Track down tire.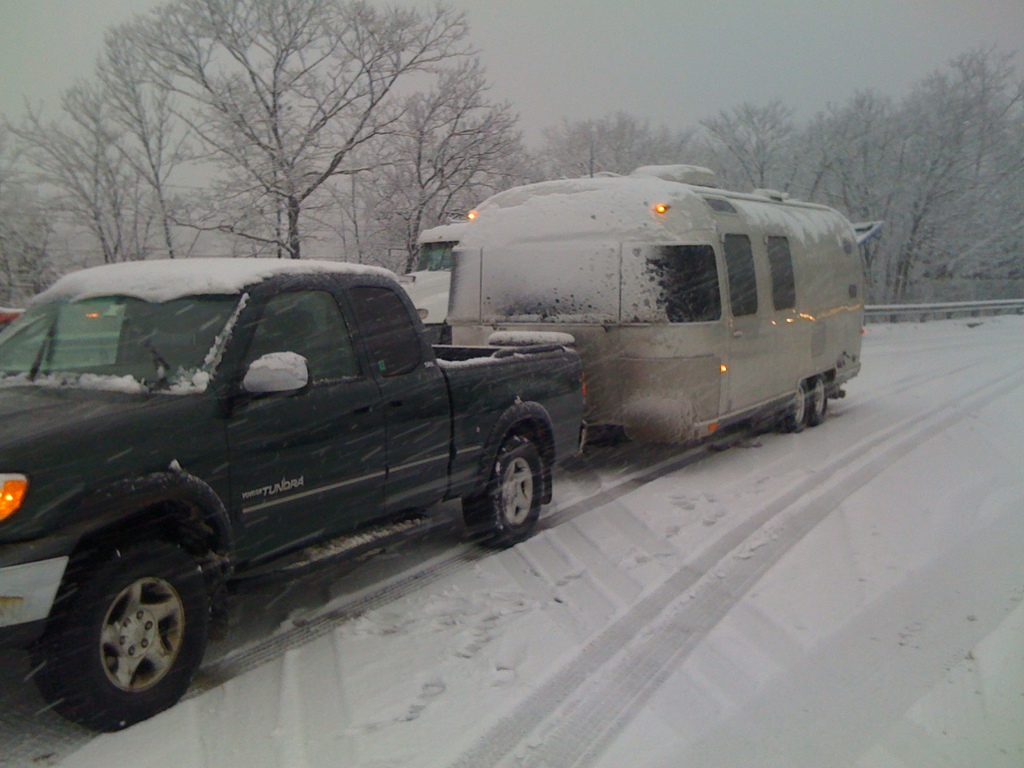
Tracked to (x1=816, y1=377, x2=831, y2=426).
